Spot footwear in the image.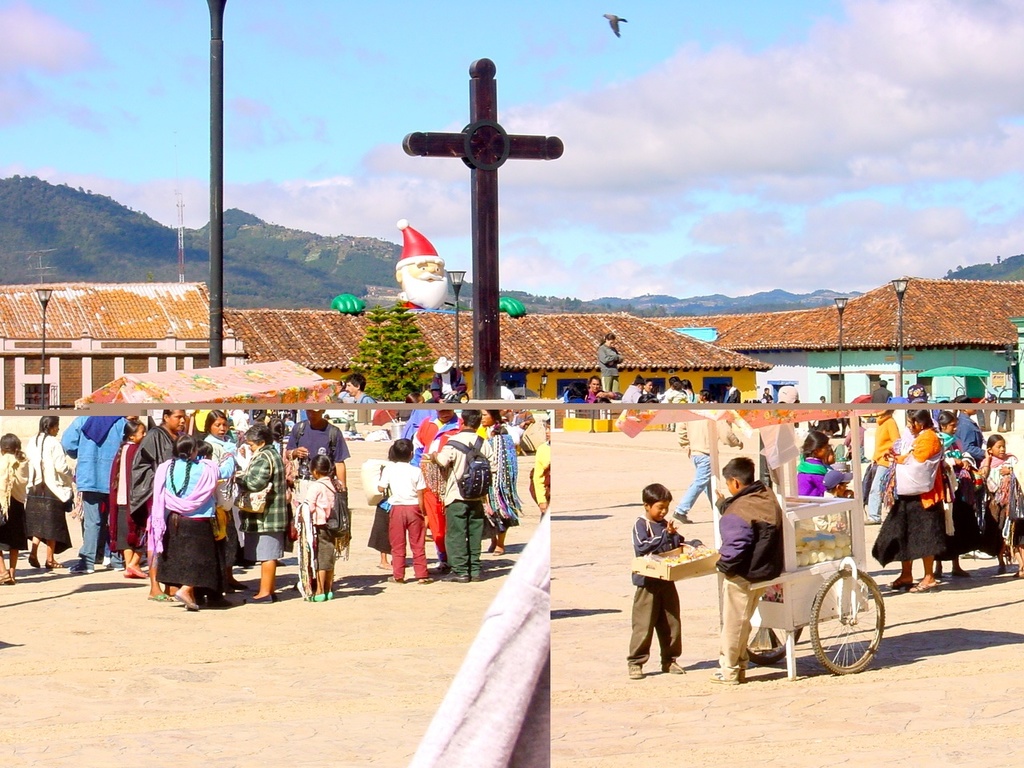
footwear found at region(124, 564, 147, 578).
